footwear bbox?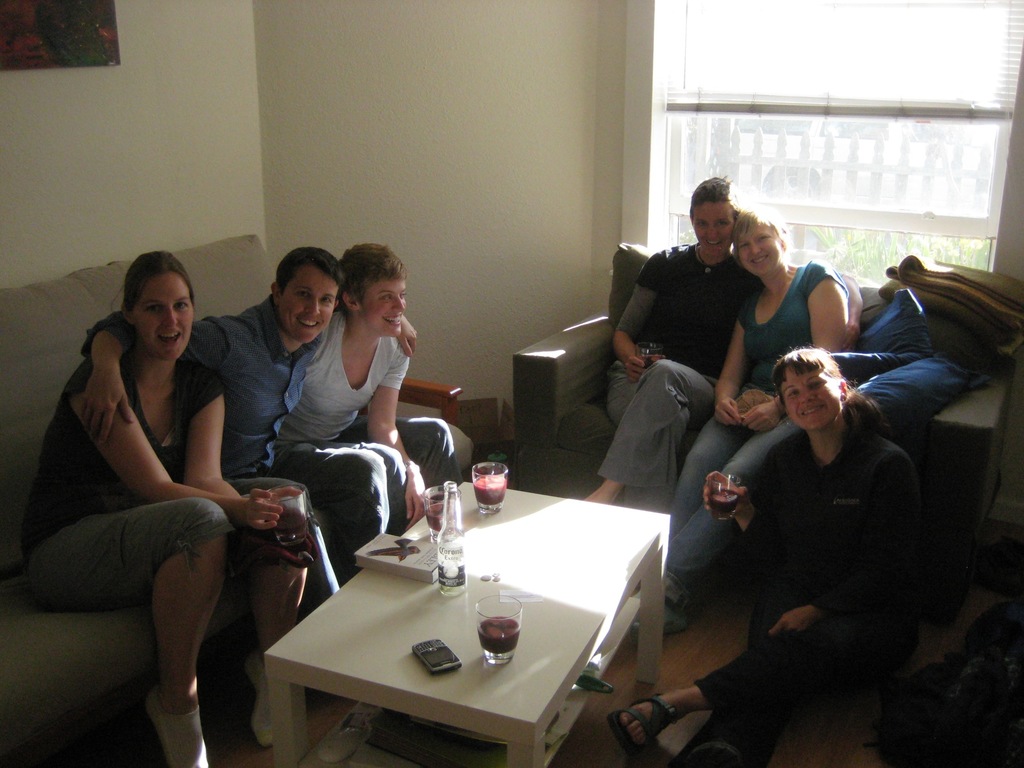
left=244, top=650, right=271, bottom=748
